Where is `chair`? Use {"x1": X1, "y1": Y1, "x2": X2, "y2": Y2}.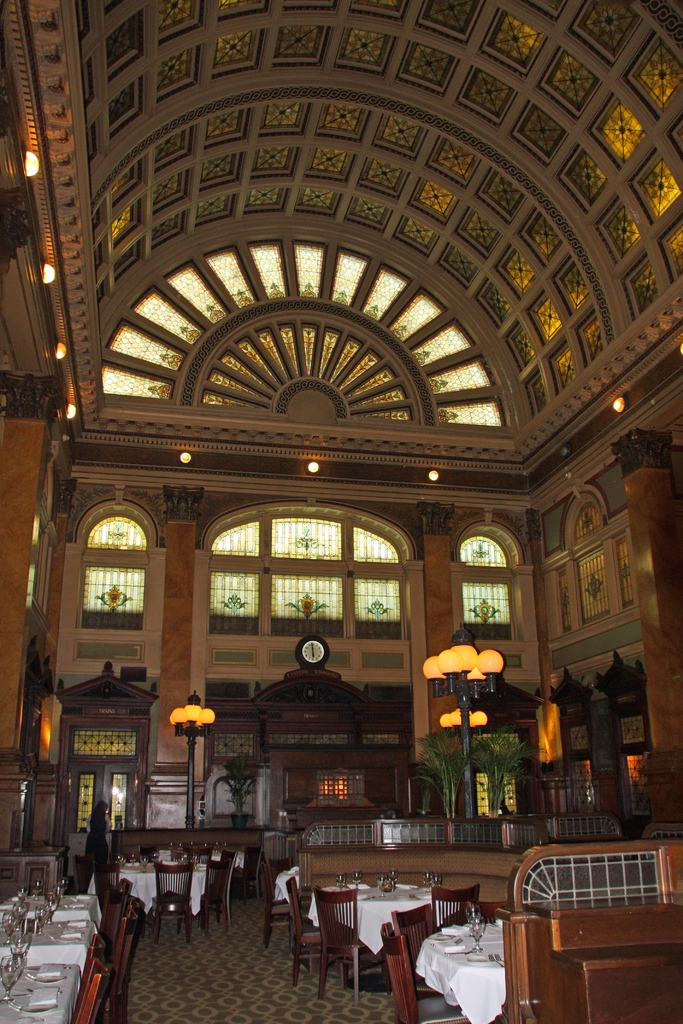
{"x1": 204, "y1": 847, "x2": 243, "y2": 924}.
